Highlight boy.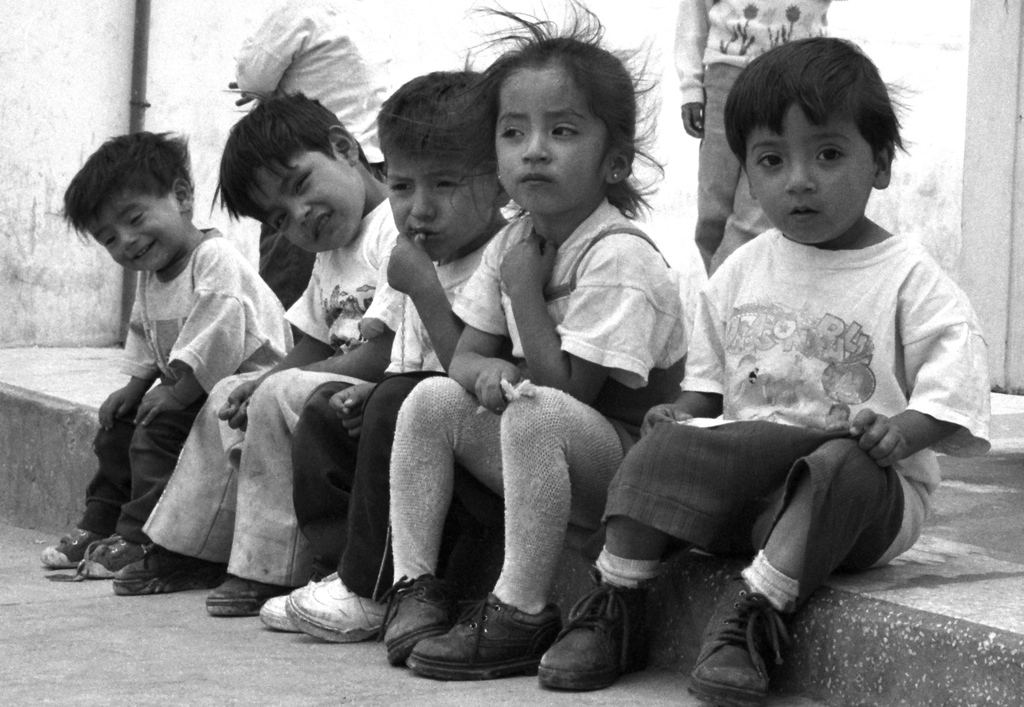
Highlighted region: box(280, 54, 520, 660).
